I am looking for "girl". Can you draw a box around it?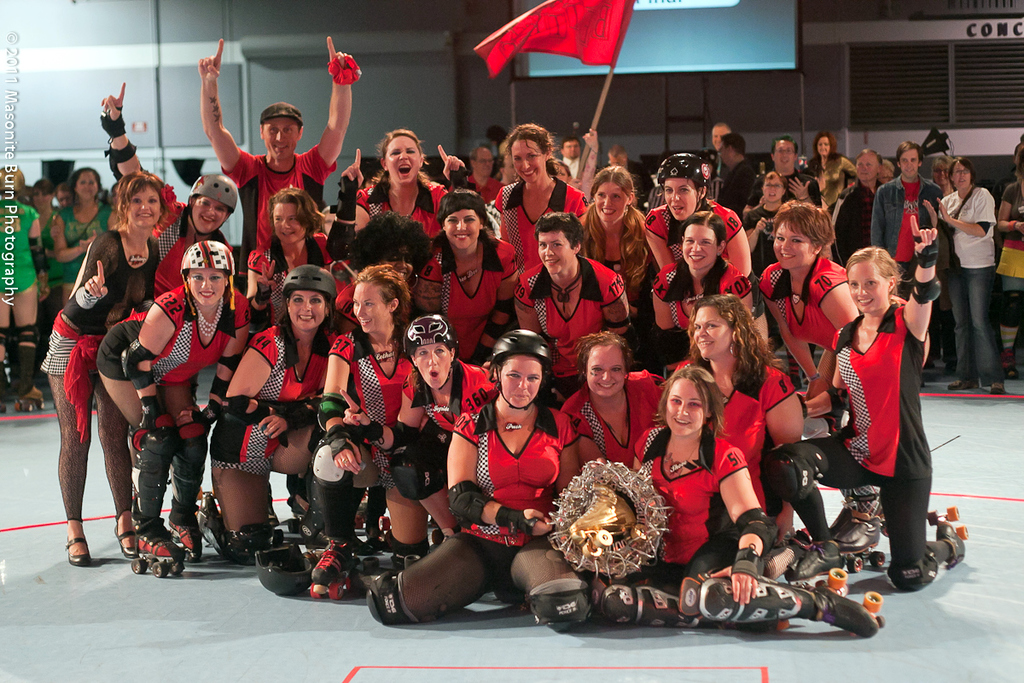
Sure, the bounding box is select_region(753, 201, 890, 519).
